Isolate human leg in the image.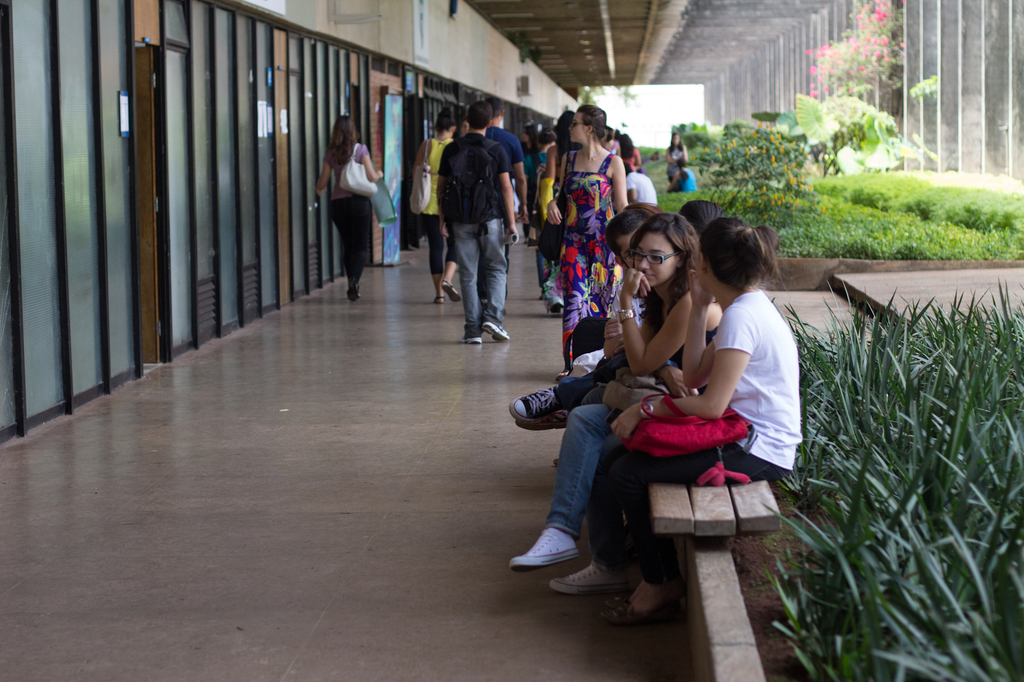
Isolated region: bbox=(548, 450, 623, 591).
